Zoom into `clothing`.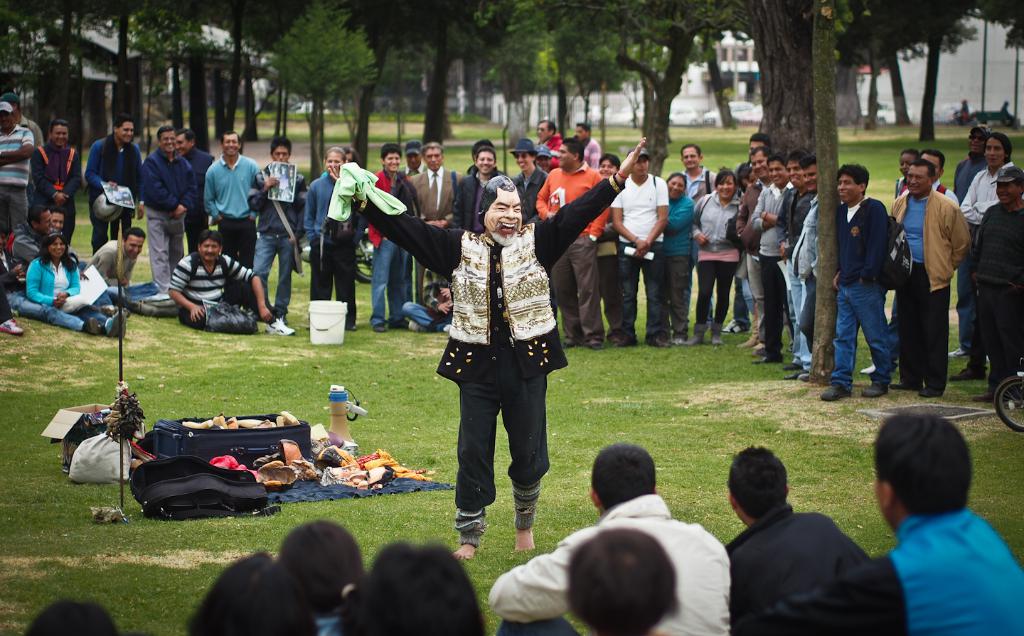
Zoom target: 528:169:606:214.
